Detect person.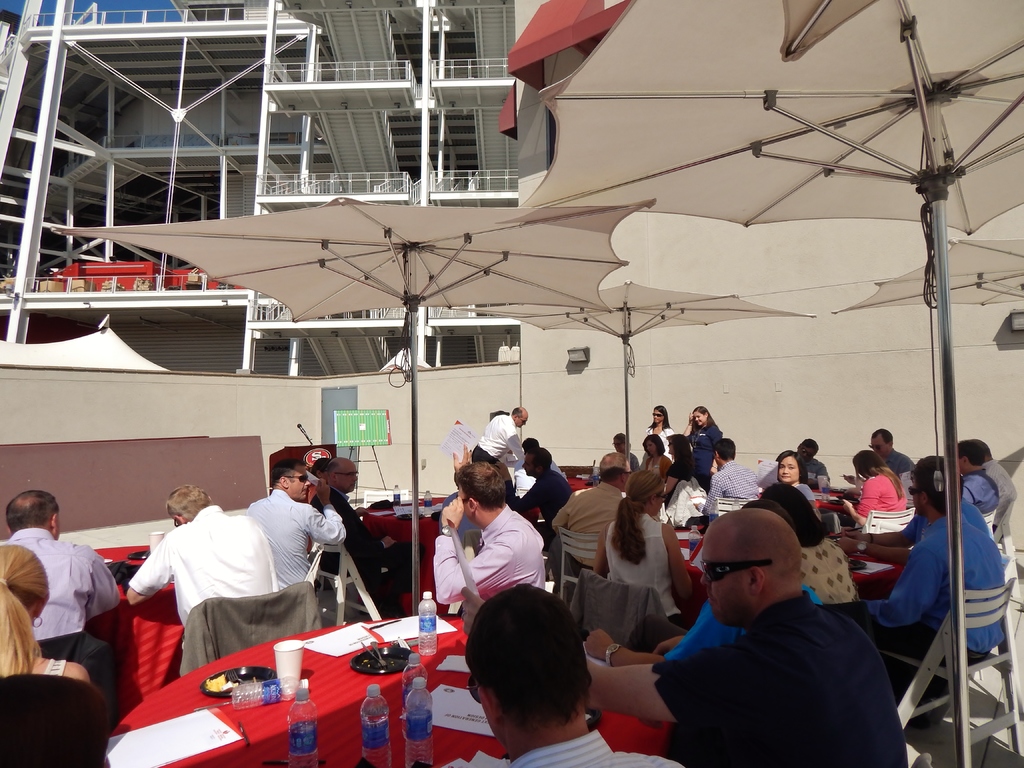
Detected at left=431, top=458, right=541, bottom=650.
